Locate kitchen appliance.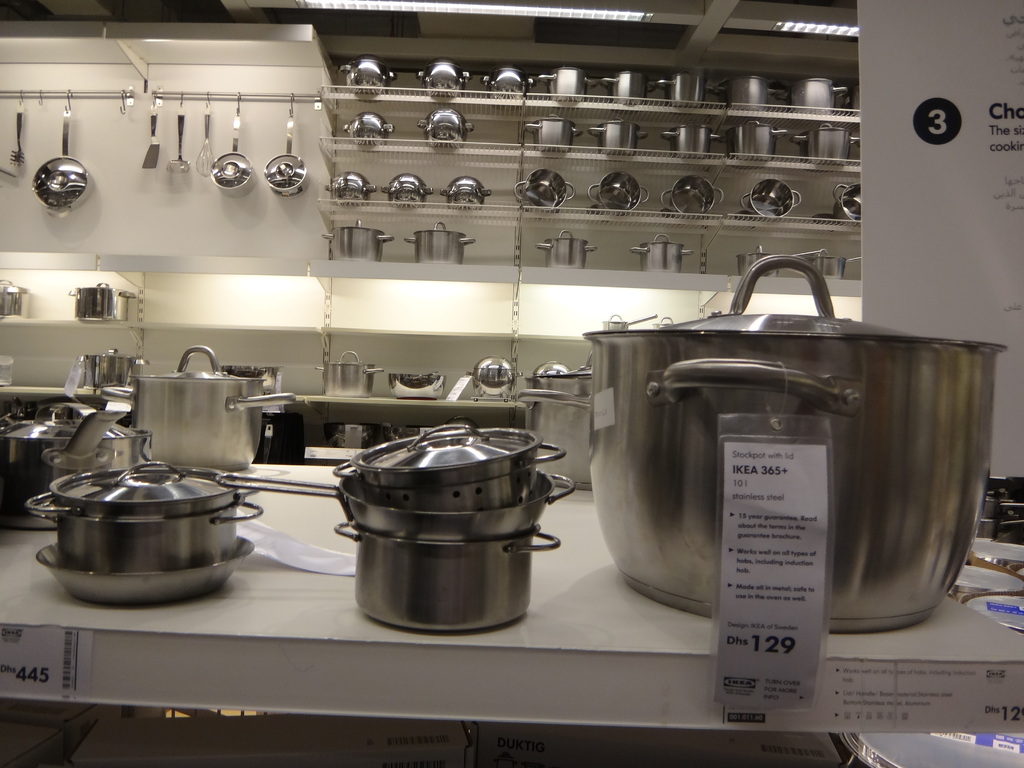
Bounding box: [left=720, top=70, right=780, bottom=106].
